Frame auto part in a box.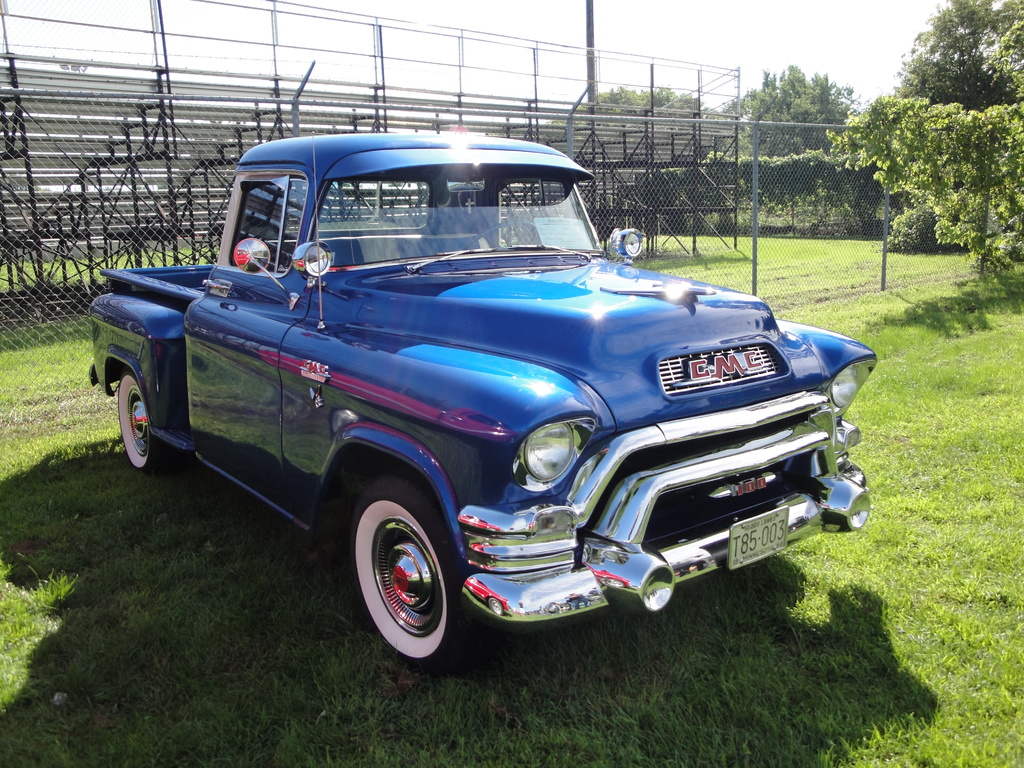
x1=511, y1=415, x2=596, y2=494.
